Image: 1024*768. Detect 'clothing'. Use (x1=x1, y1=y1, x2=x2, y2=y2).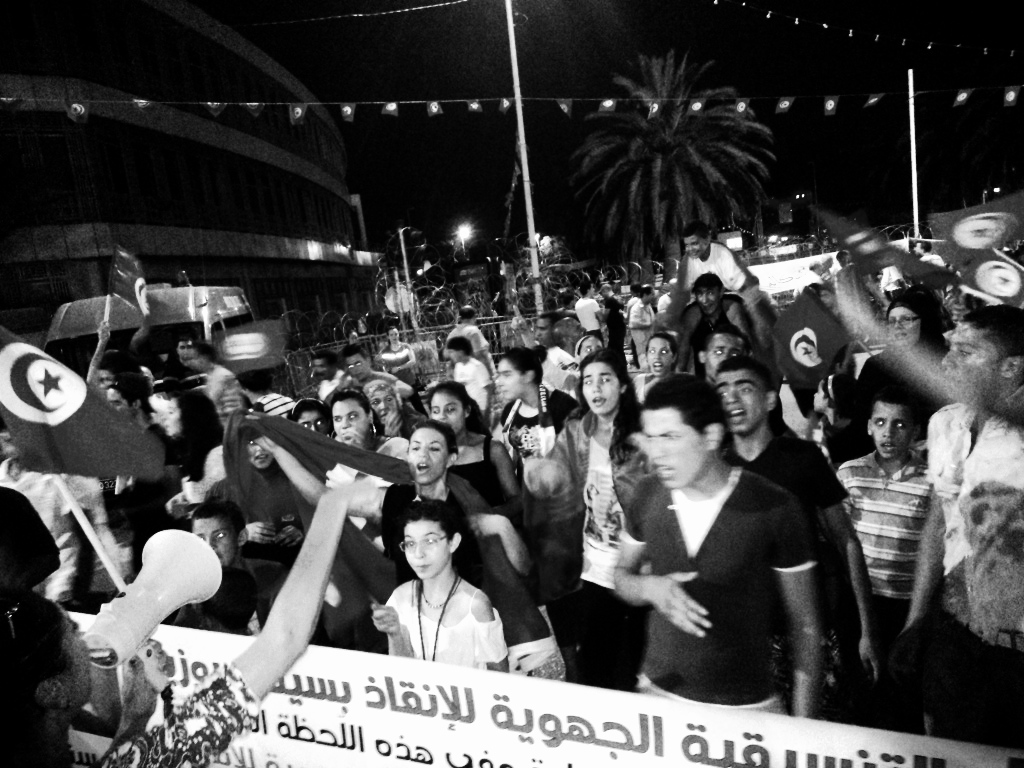
(x1=501, y1=389, x2=573, y2=564).
